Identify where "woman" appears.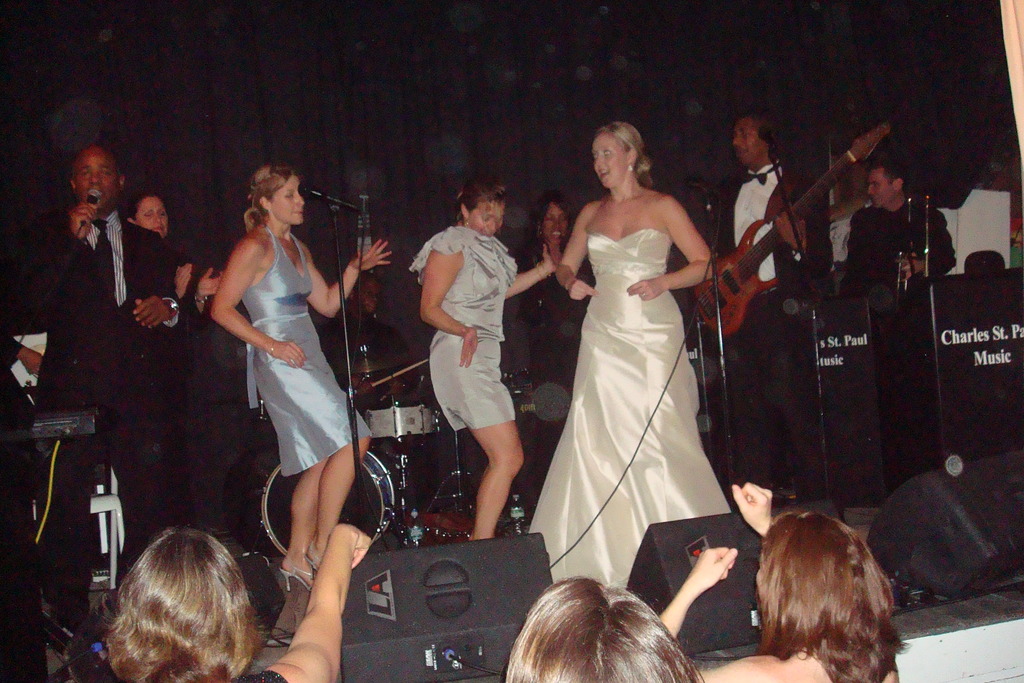
Appears at x1=214, y1=162, x2=401, y2=588.
